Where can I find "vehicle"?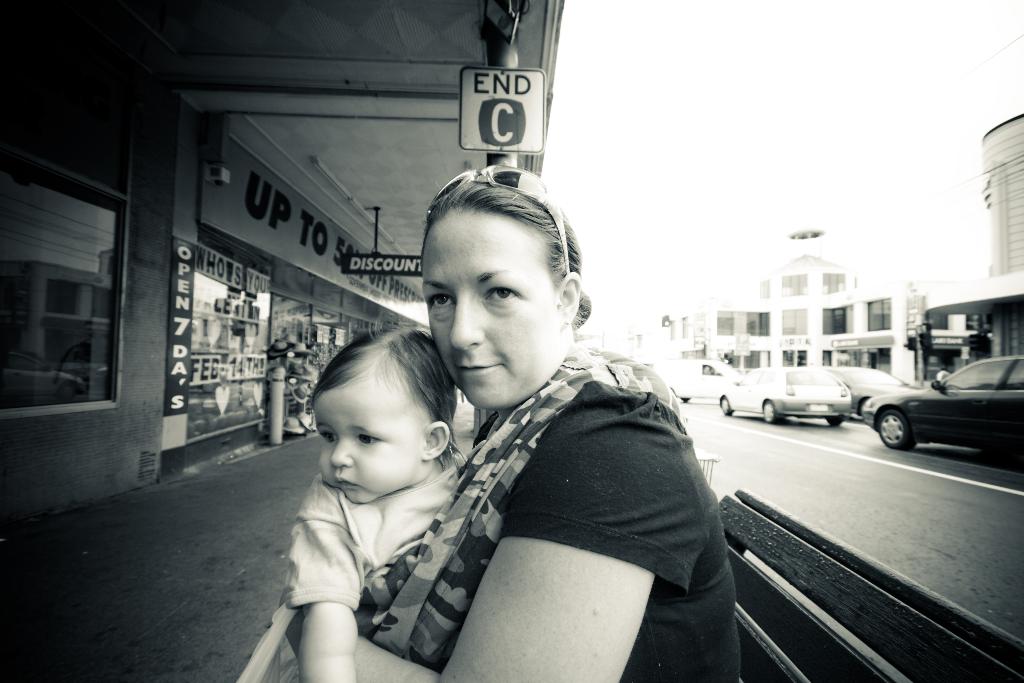
You can find it at 819/363/919/425.
